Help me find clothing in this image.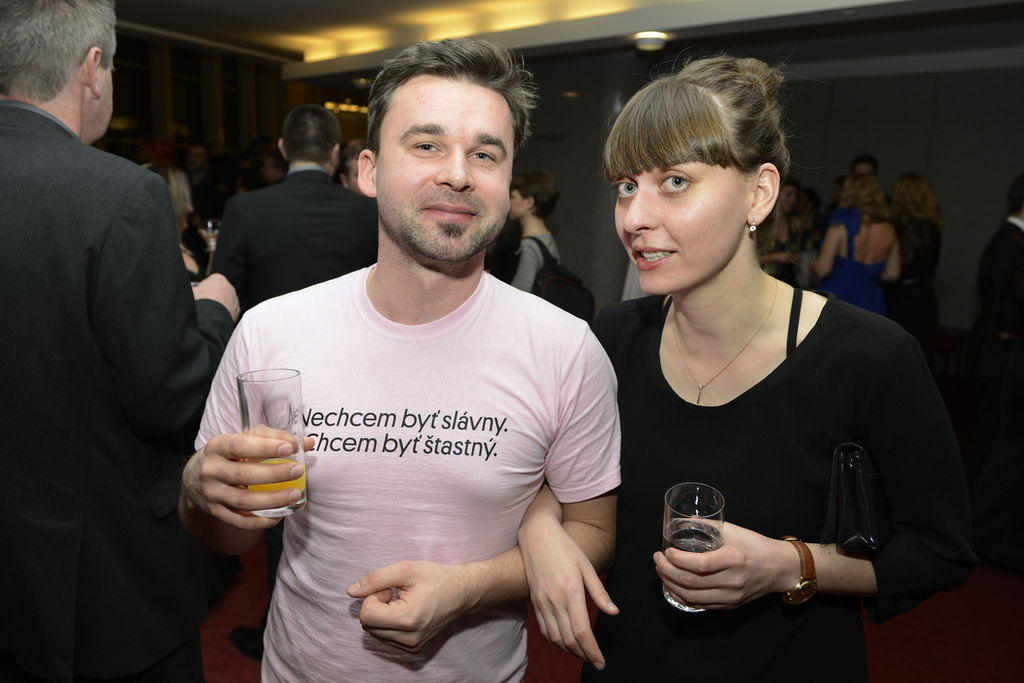
Found it: l=5, t=92, r=1023, b=682.
